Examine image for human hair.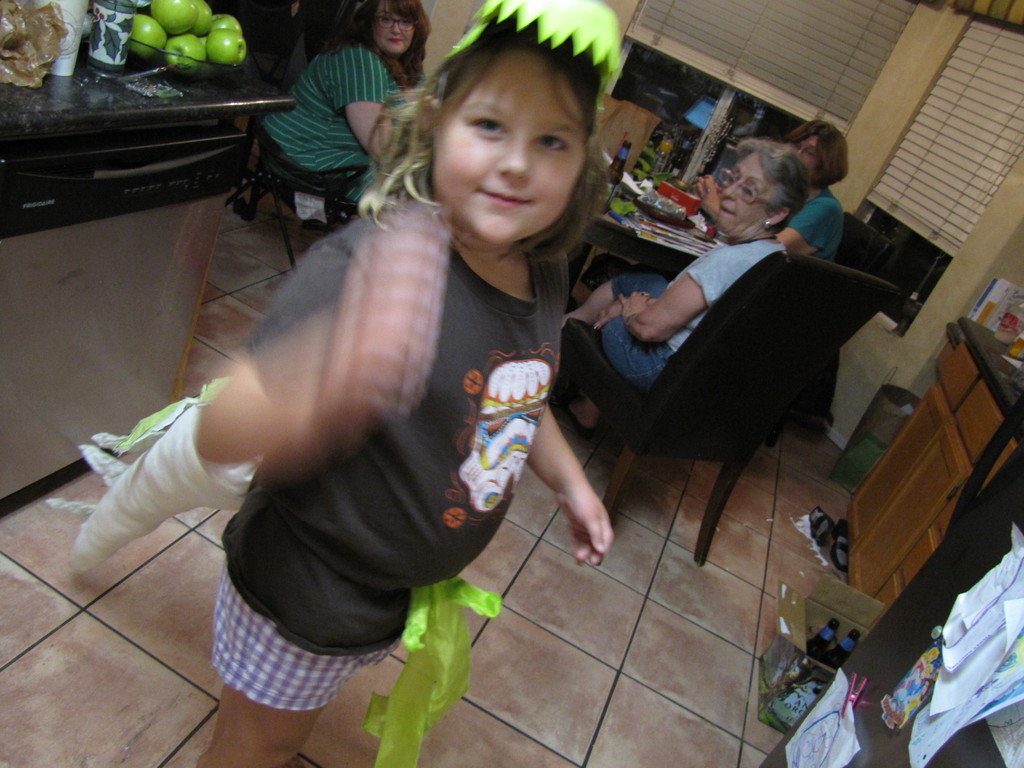
Examination result: (x1=318, y1=0, x2=435, y2=93).
